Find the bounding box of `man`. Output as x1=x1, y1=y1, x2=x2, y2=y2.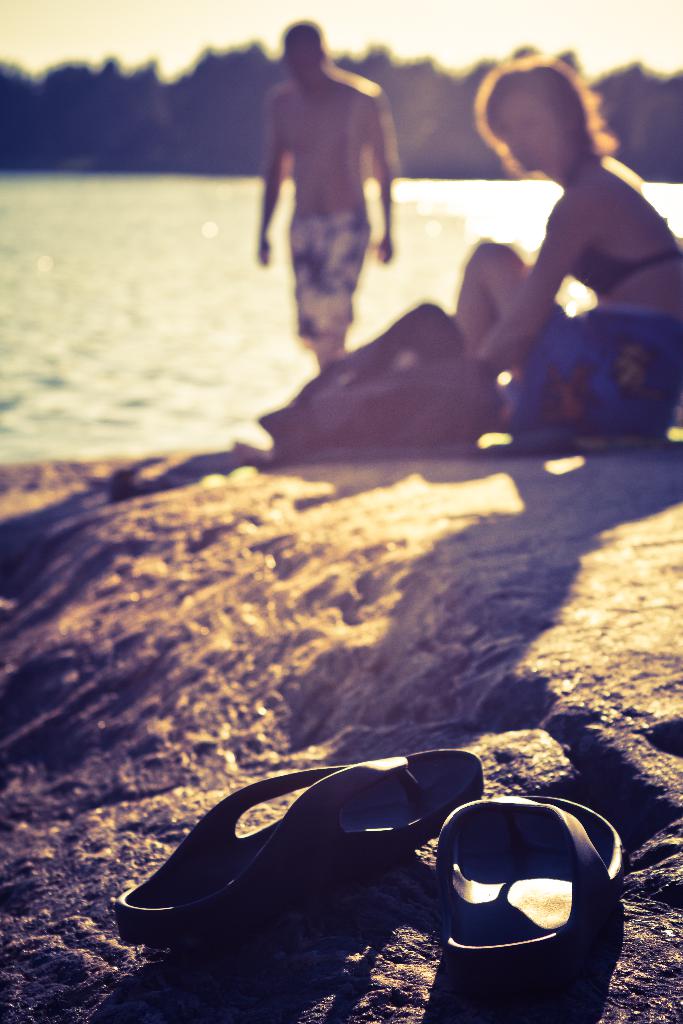
x1=246, y1=22, x2=417, y2=380.
